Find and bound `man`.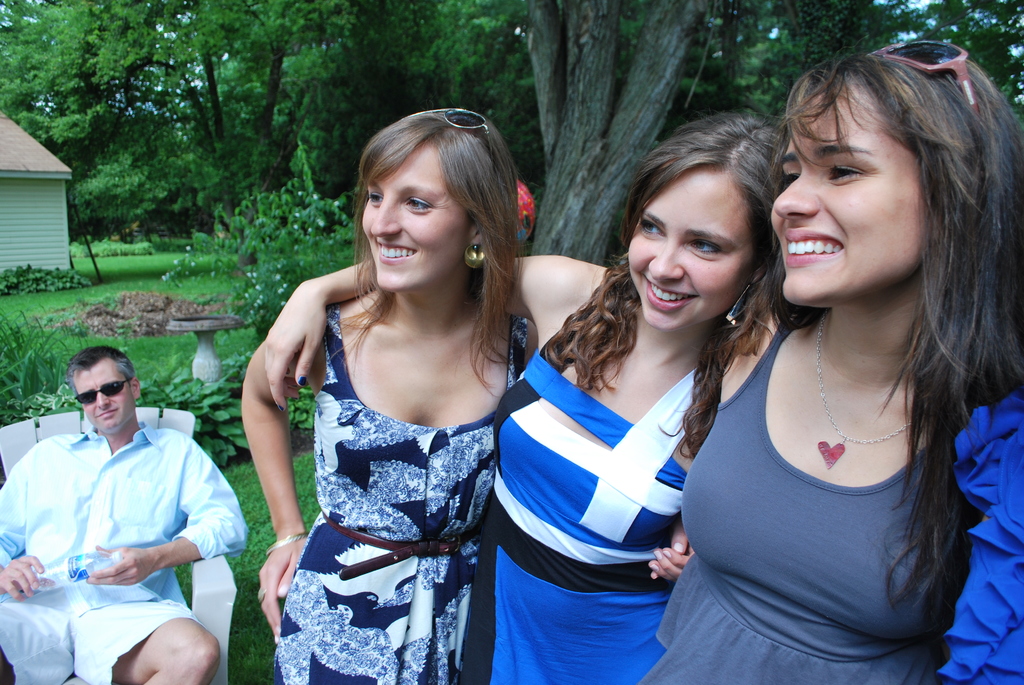
Bound: [x1=19, y1=331, x2=241, y2=676].
